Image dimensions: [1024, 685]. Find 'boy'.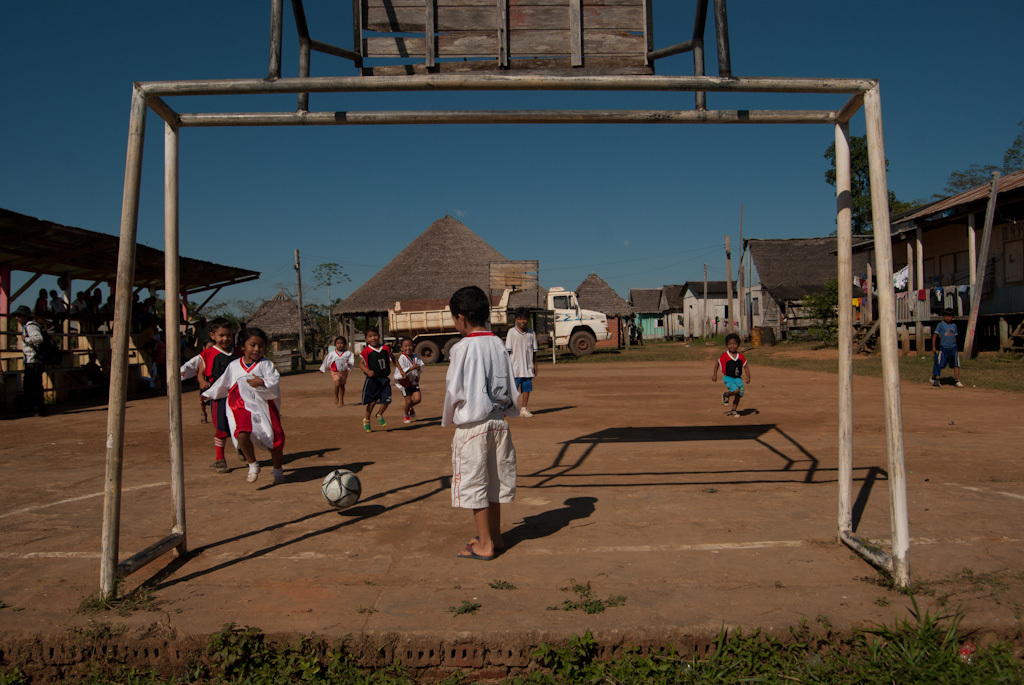
bbox=(359, 327, 406, 432).
